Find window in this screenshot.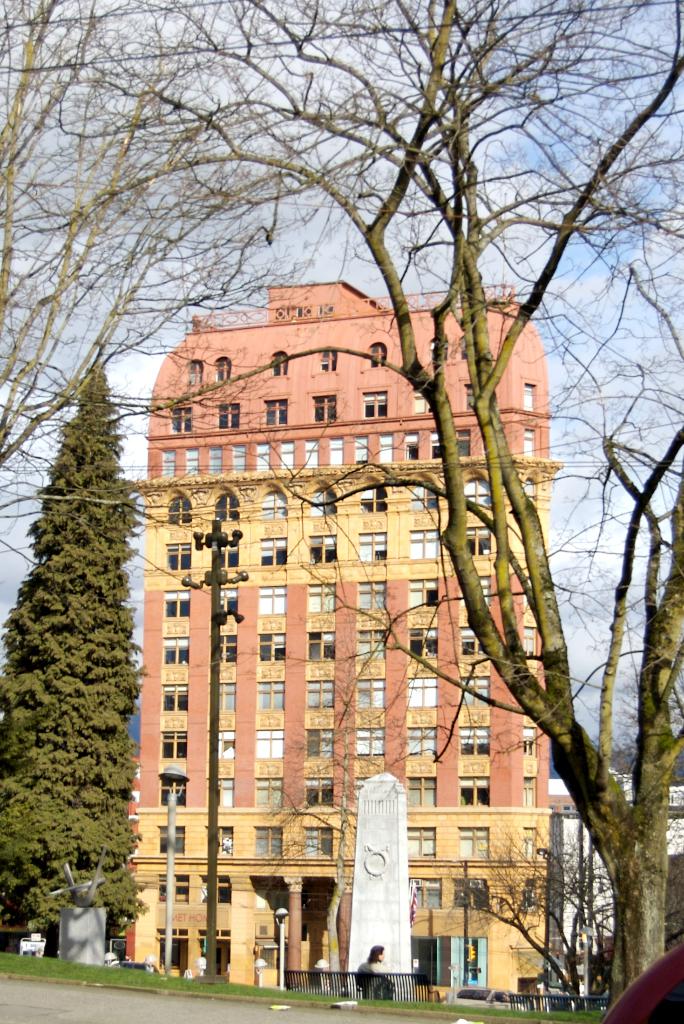
The bounding box for window is locate(215, 825, 234, 855).
